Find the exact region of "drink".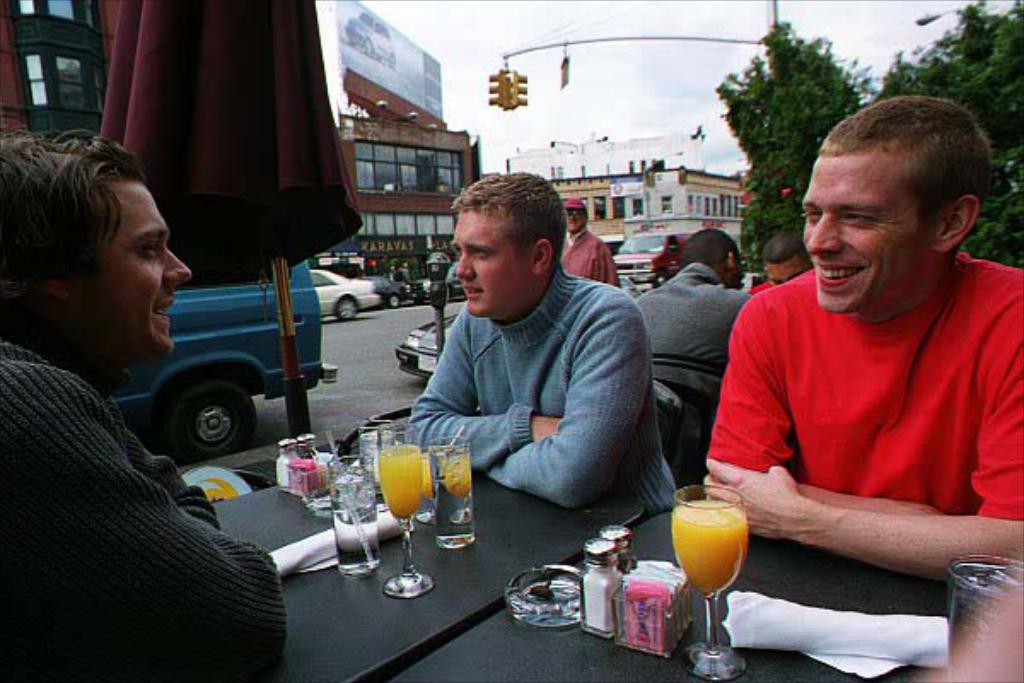
Exact region: box=[381, 447, 422, 521].
